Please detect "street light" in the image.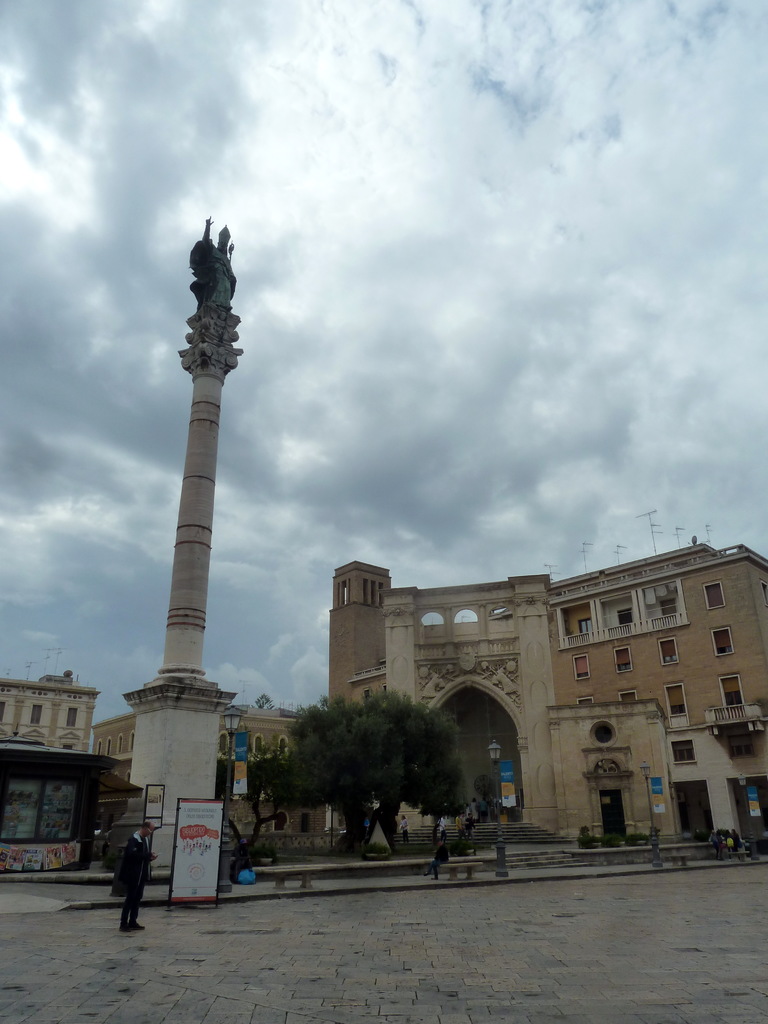
bbox=(488, 740, 511, 877).
